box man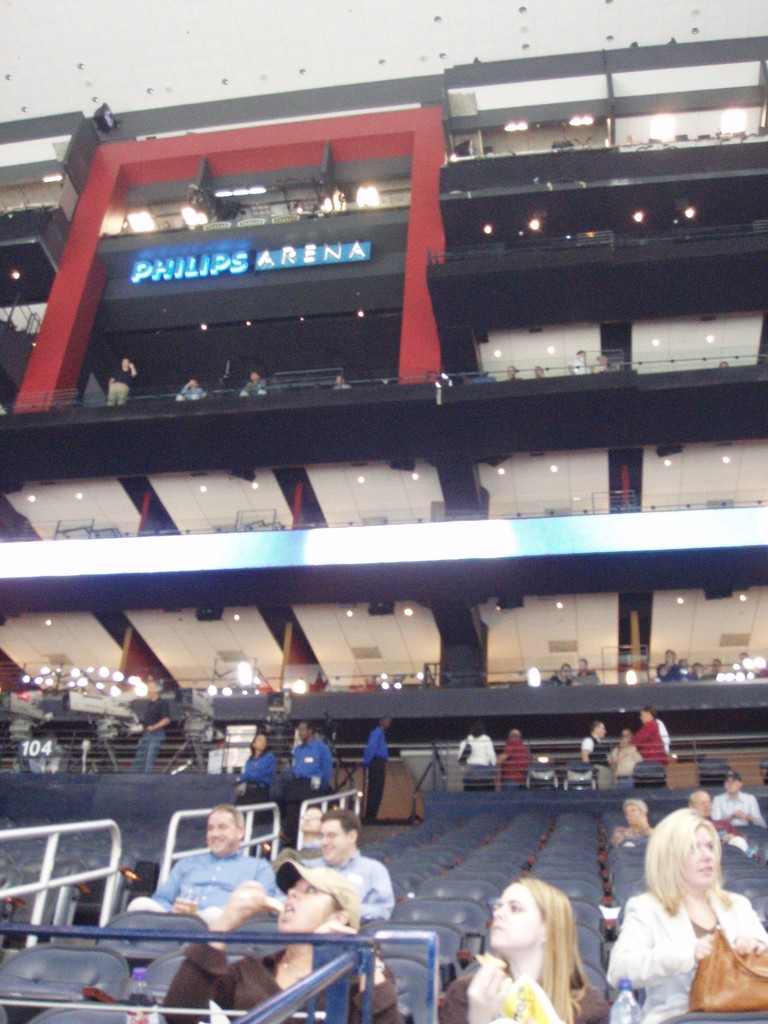
{"left": 158, "top": 855, "right": 399, "bottom": 1023}
